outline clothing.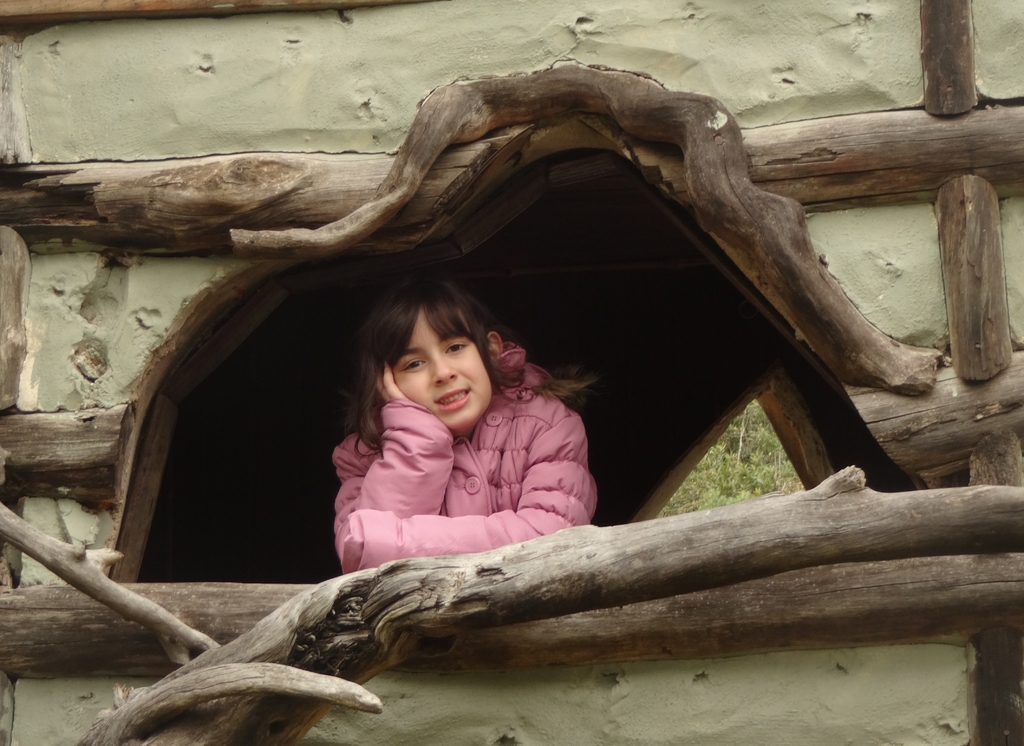
Outline: pyautogui.locateOnScreen(330, 329, 645, 577).
